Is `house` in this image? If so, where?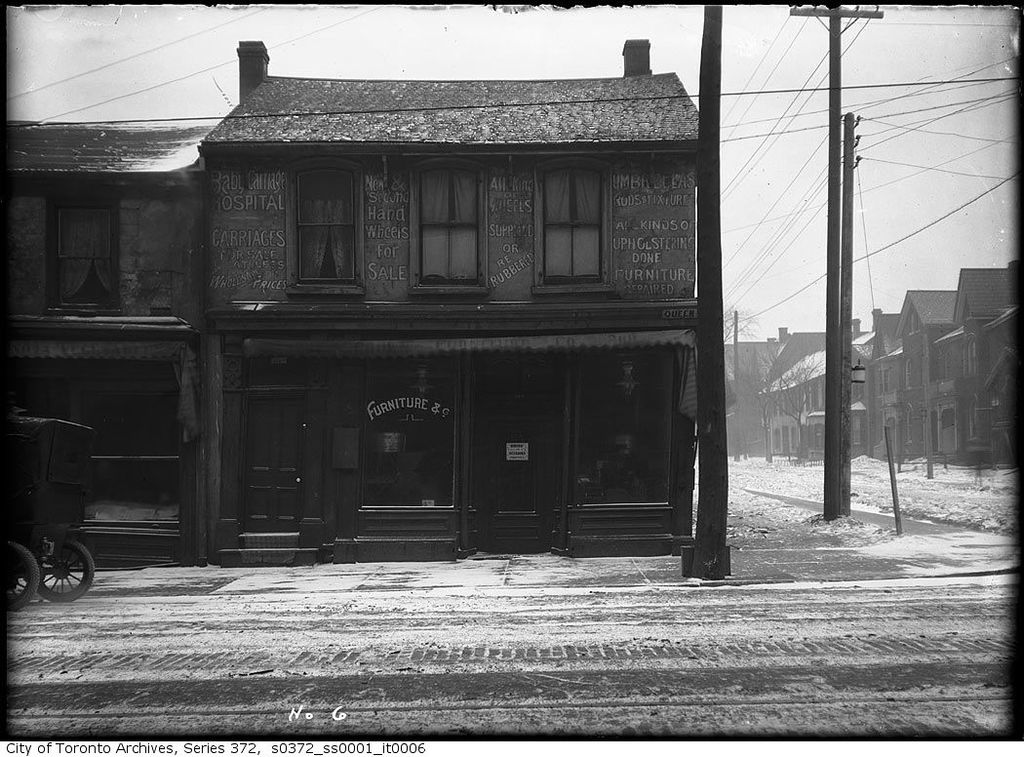
Yes, at <region>67, 14, 756, 570</region>.
